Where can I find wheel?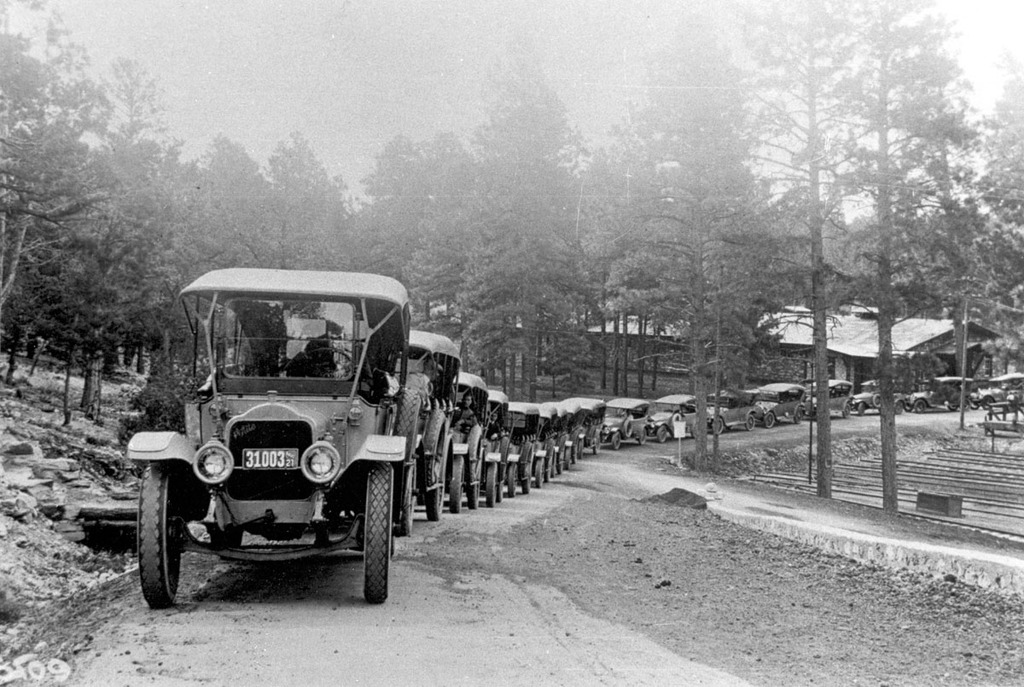
You can find it at {"left": 614, "top": 434, "right": 621, "bottom": 450}.
